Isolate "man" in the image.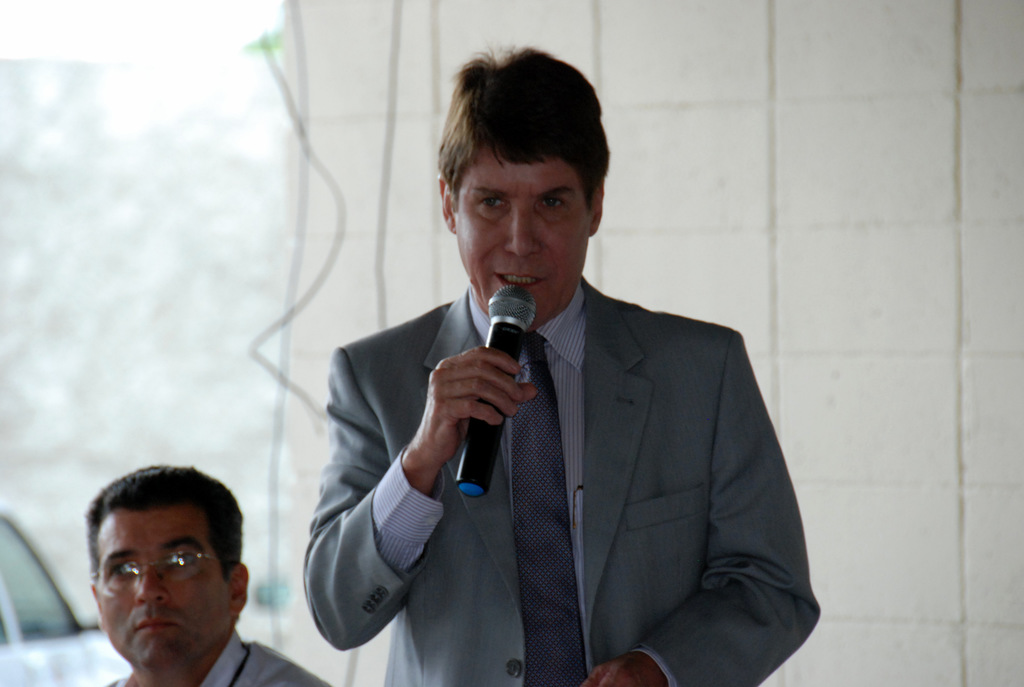
Isolated region: bbox=(304, 49, 823, 686).
